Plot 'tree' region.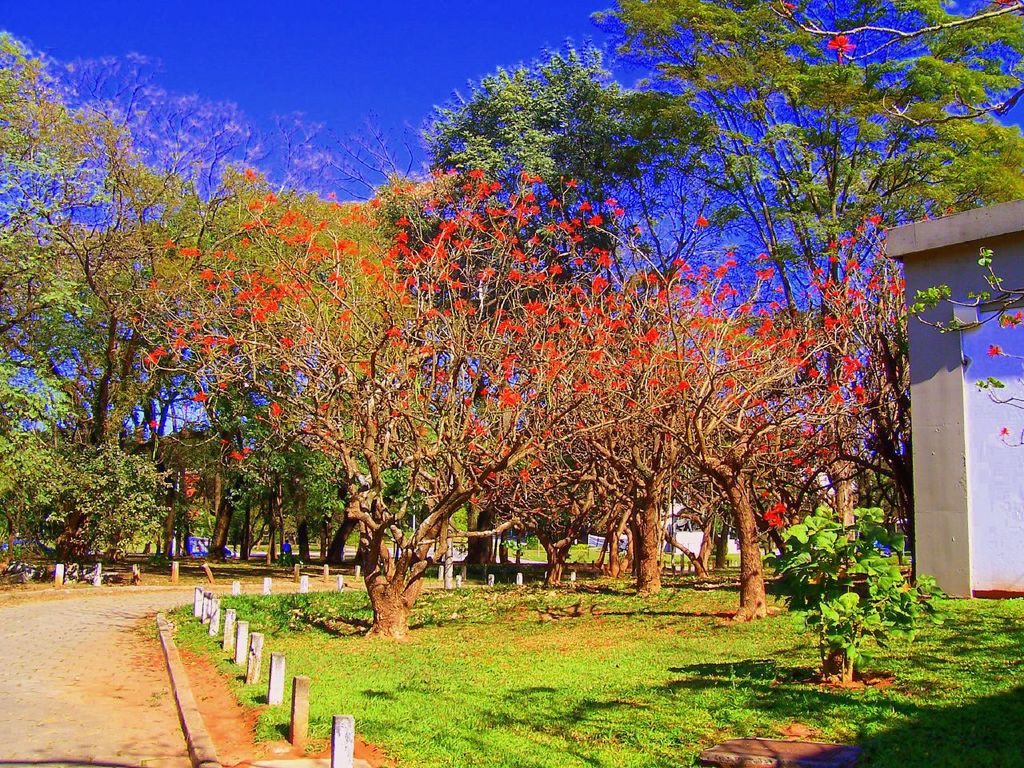
Plotted at select_region(616, 290, 862, 635).
